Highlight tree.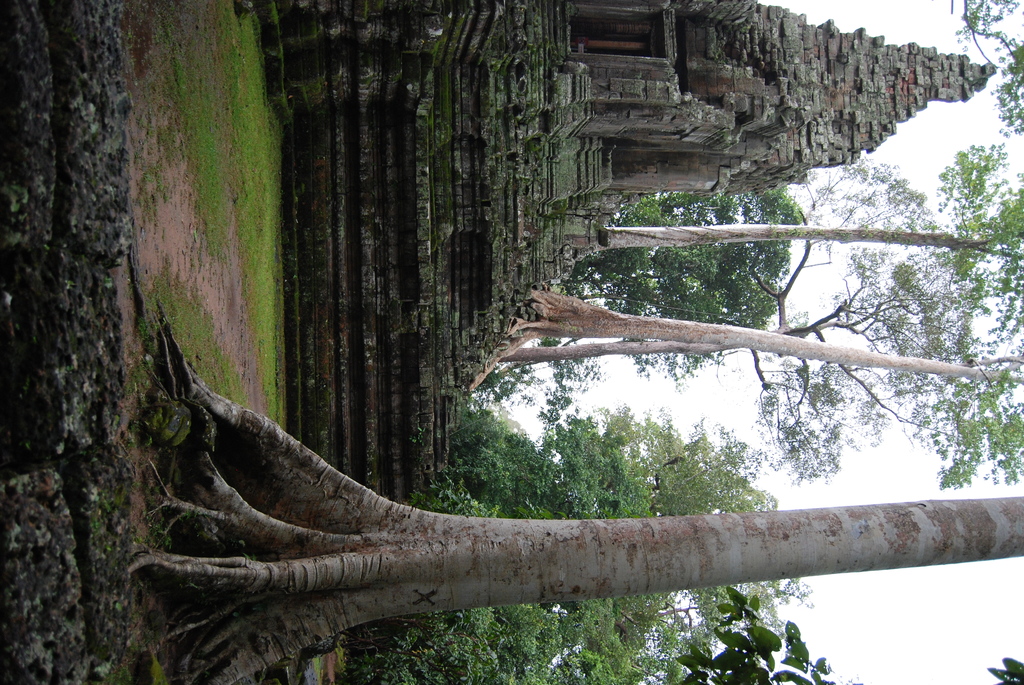
Highlighted region: x1=87, y1=319, x2=829, y2=665.
